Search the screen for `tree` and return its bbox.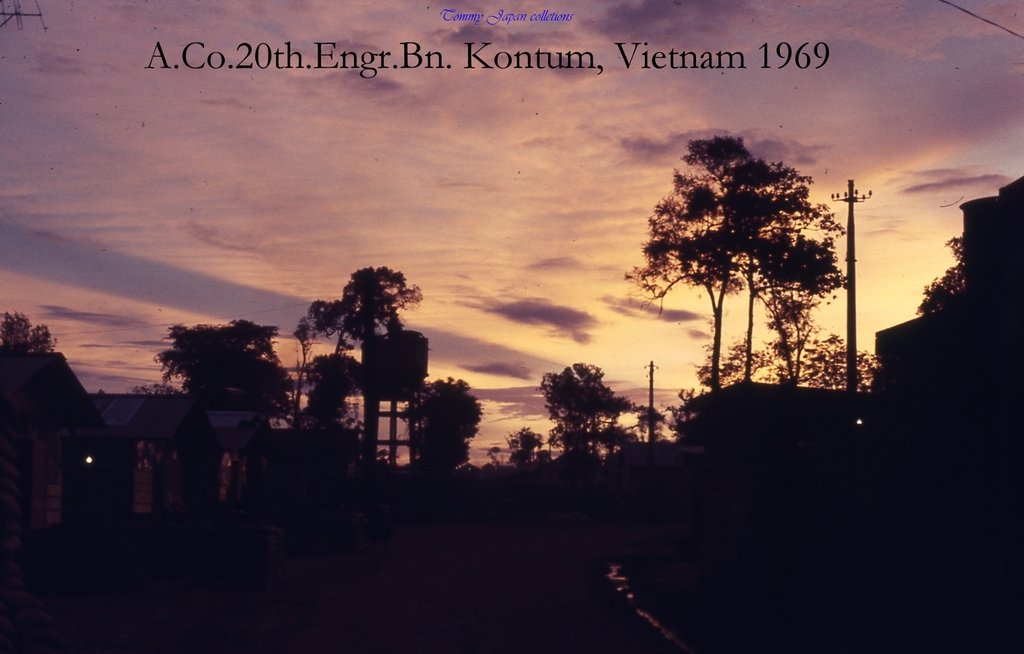
Found: 698,165,838,380.
